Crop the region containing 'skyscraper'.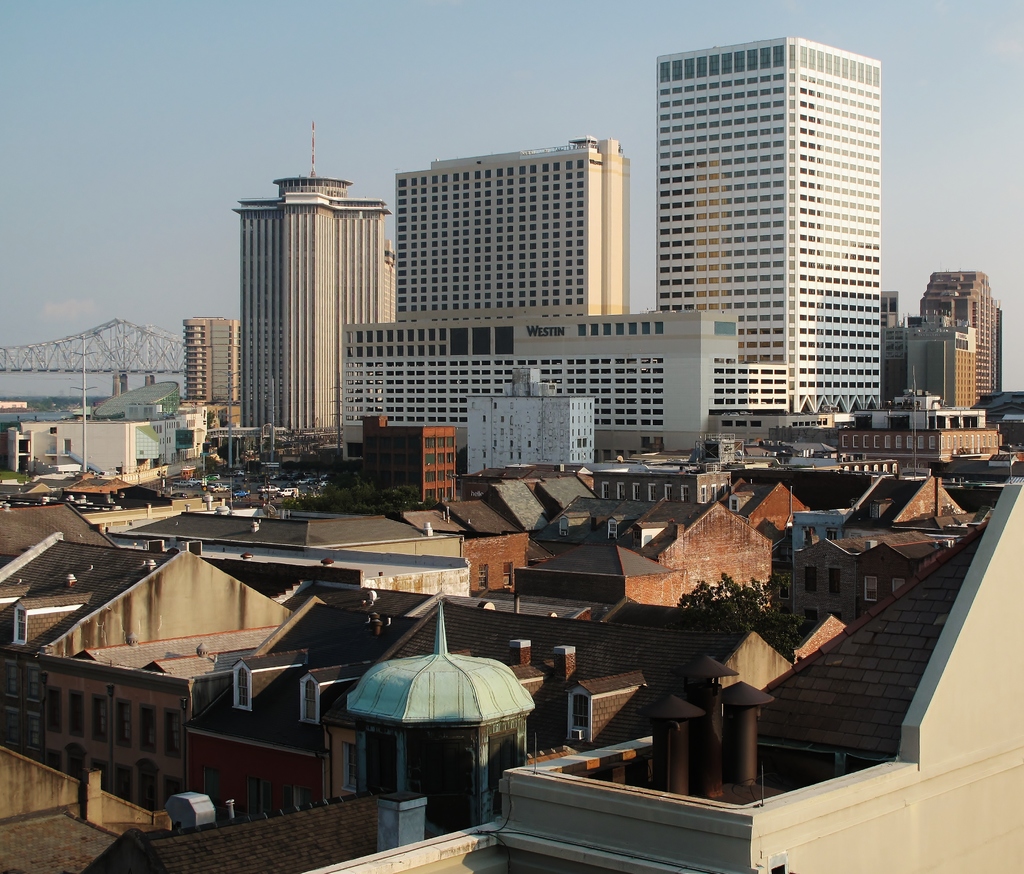
Crop region: <box>655,41,880,419</box>.
